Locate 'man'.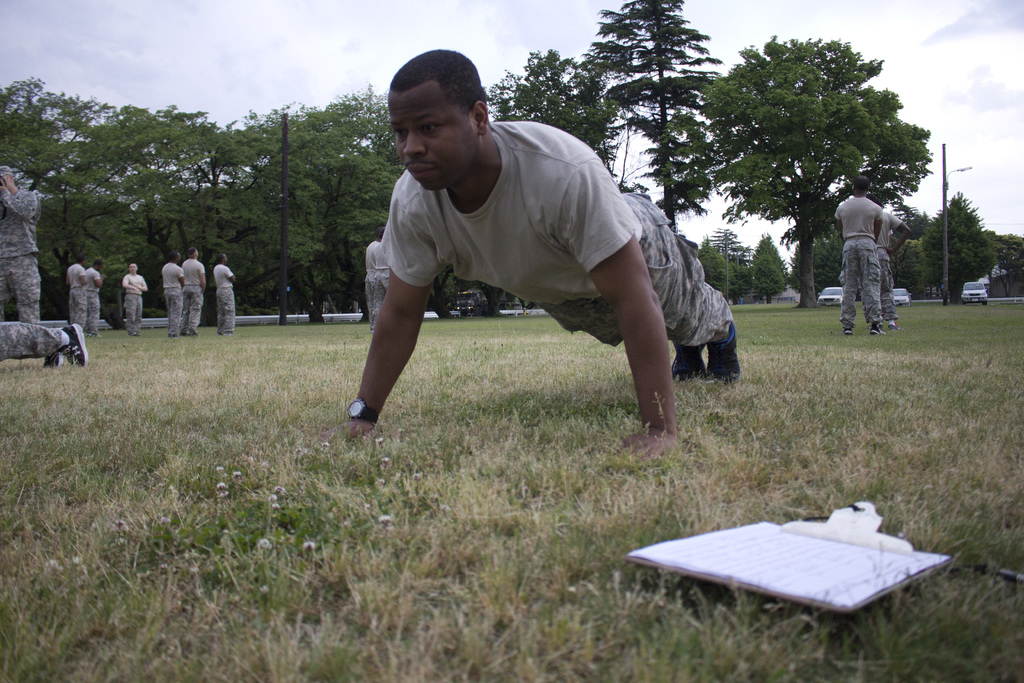
Bounding box: 180:248:207:336.
